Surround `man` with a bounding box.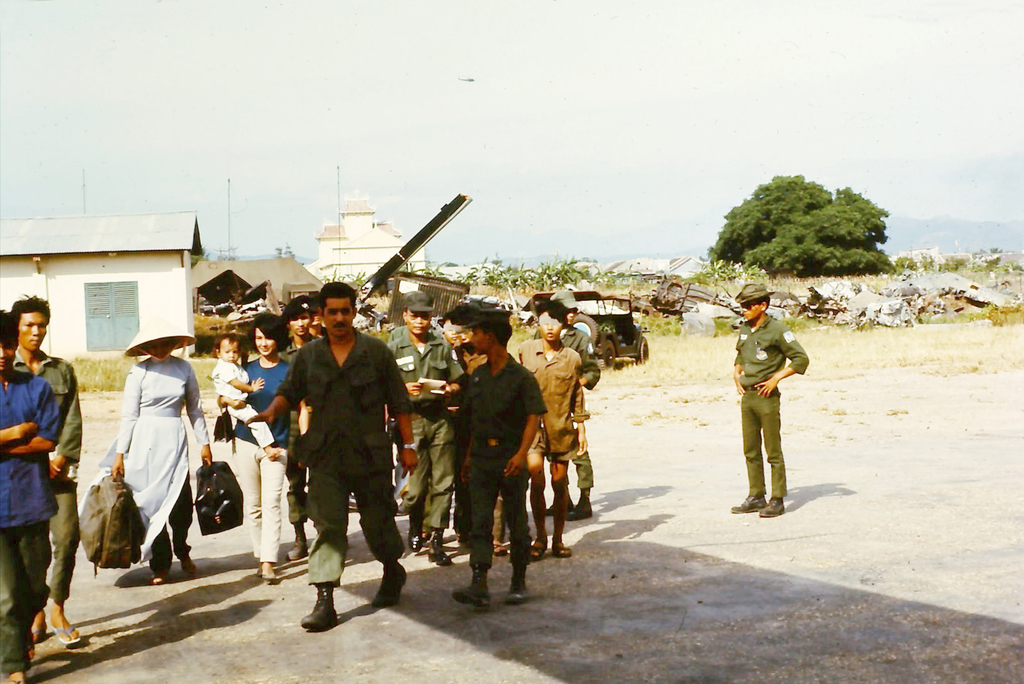
box=[0, 308, 64, 683].
